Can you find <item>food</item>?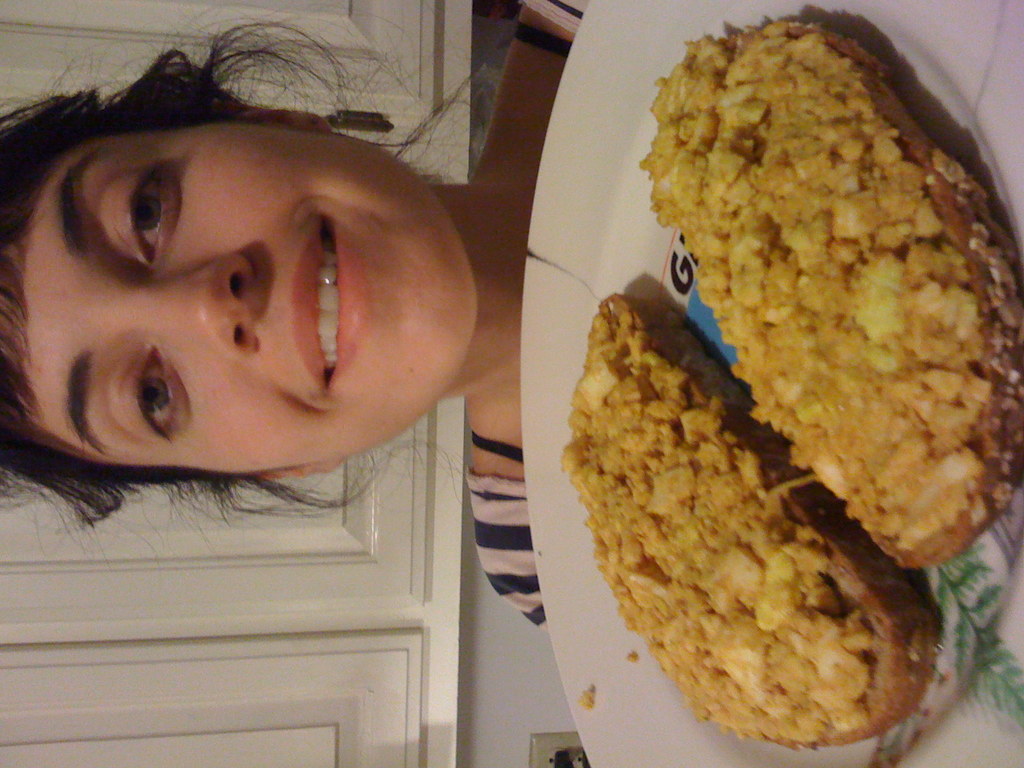
Yes, bounding box: box=[641, 21, 1023, 569].
